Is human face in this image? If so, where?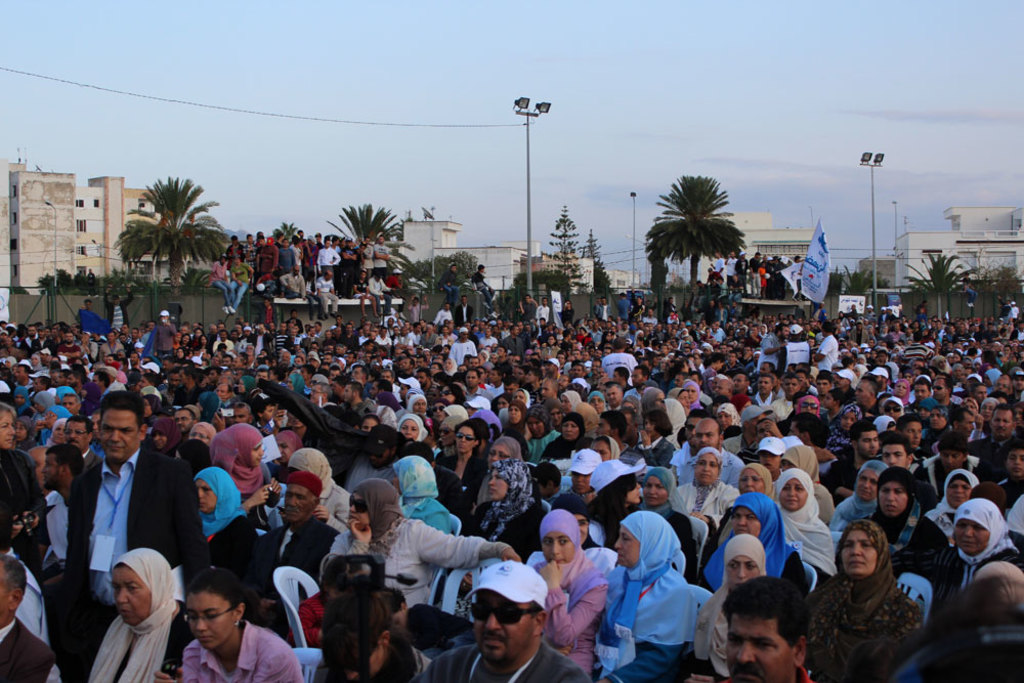
Yes, at (x1=68, y1=375, x2=78, y2=385).
